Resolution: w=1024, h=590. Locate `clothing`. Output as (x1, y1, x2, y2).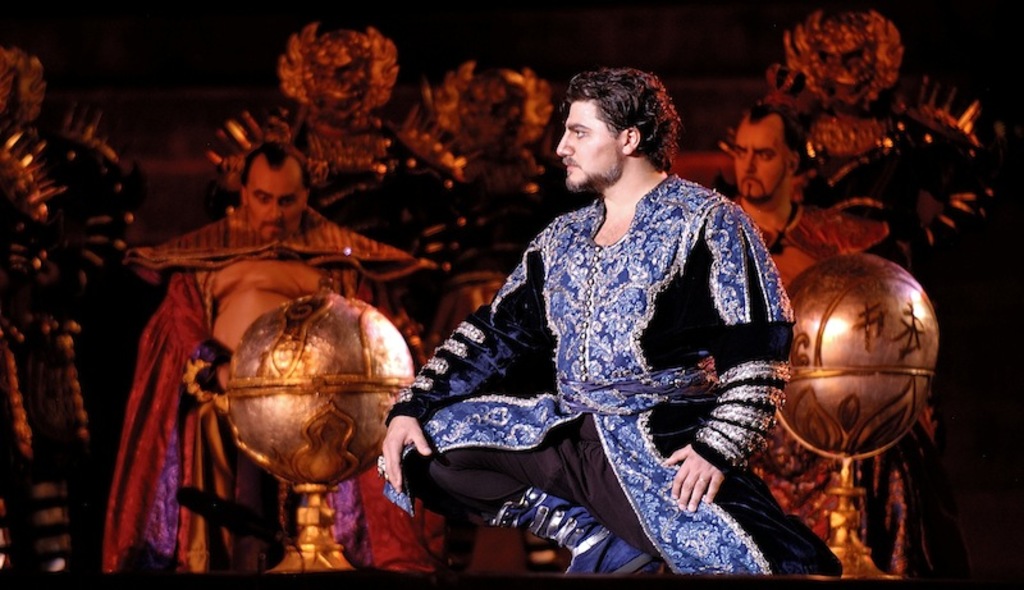
(745, 196, 952, 584).
